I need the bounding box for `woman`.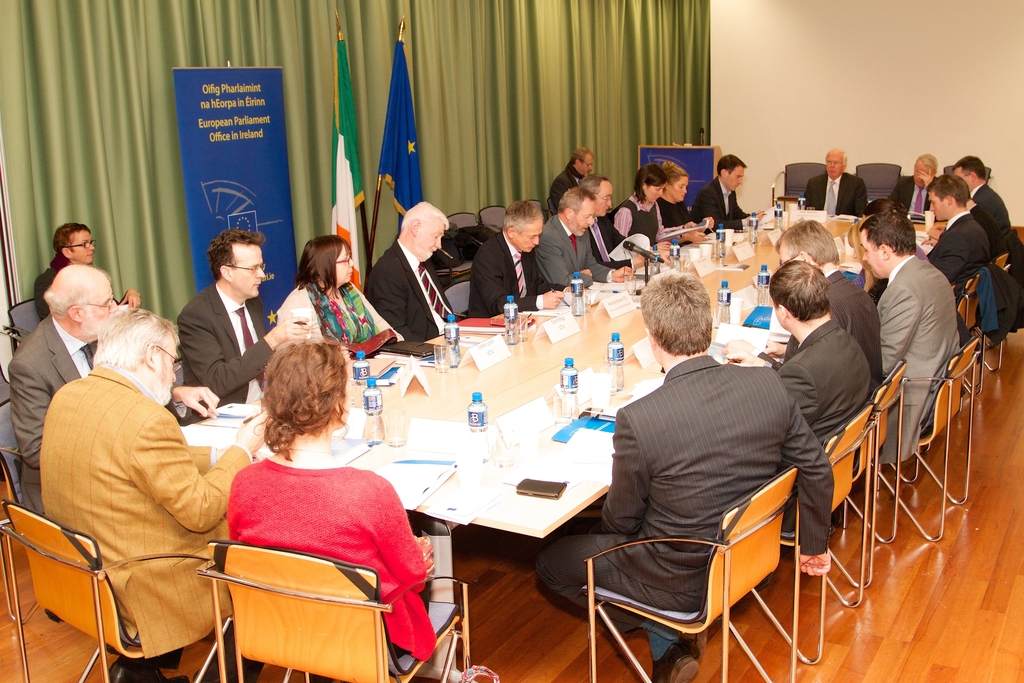
Here it is: {"x1": 270, "y1": 232, "x2": 403, "y2": 368}.
